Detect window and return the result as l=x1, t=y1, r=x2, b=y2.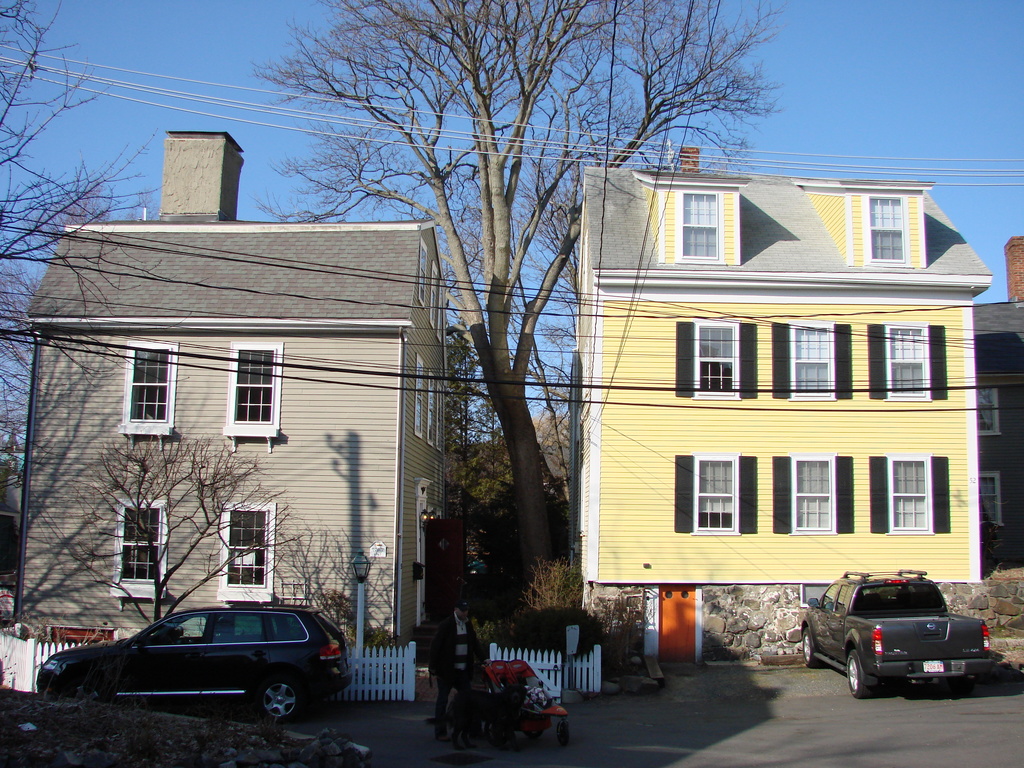
l=120, t=340, r=172, b=429.
